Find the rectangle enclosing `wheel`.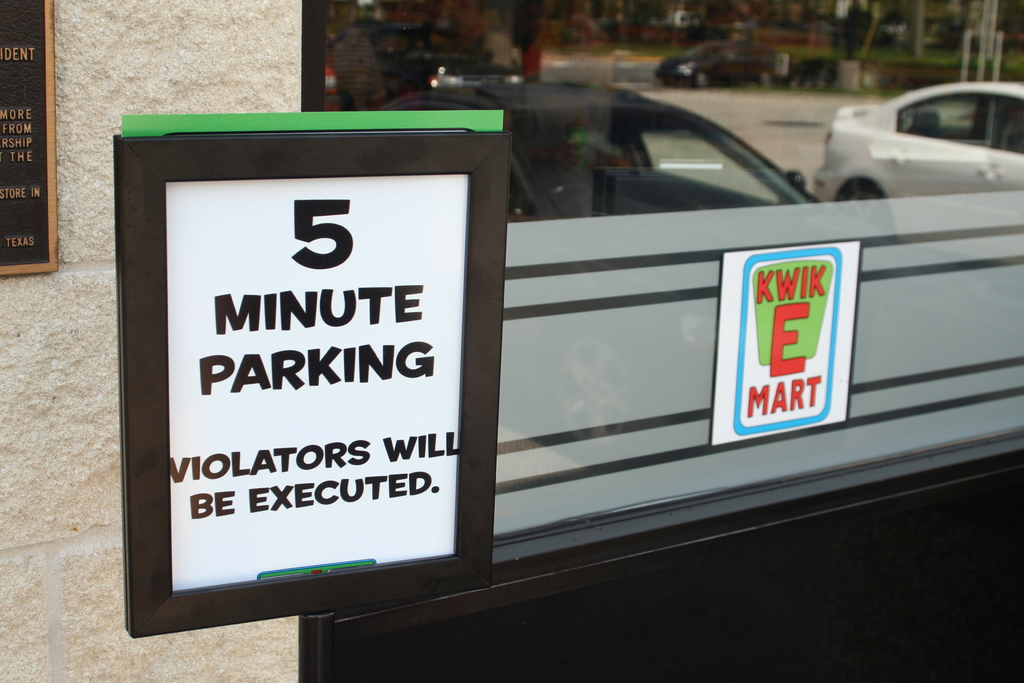
842 180 884 202.
